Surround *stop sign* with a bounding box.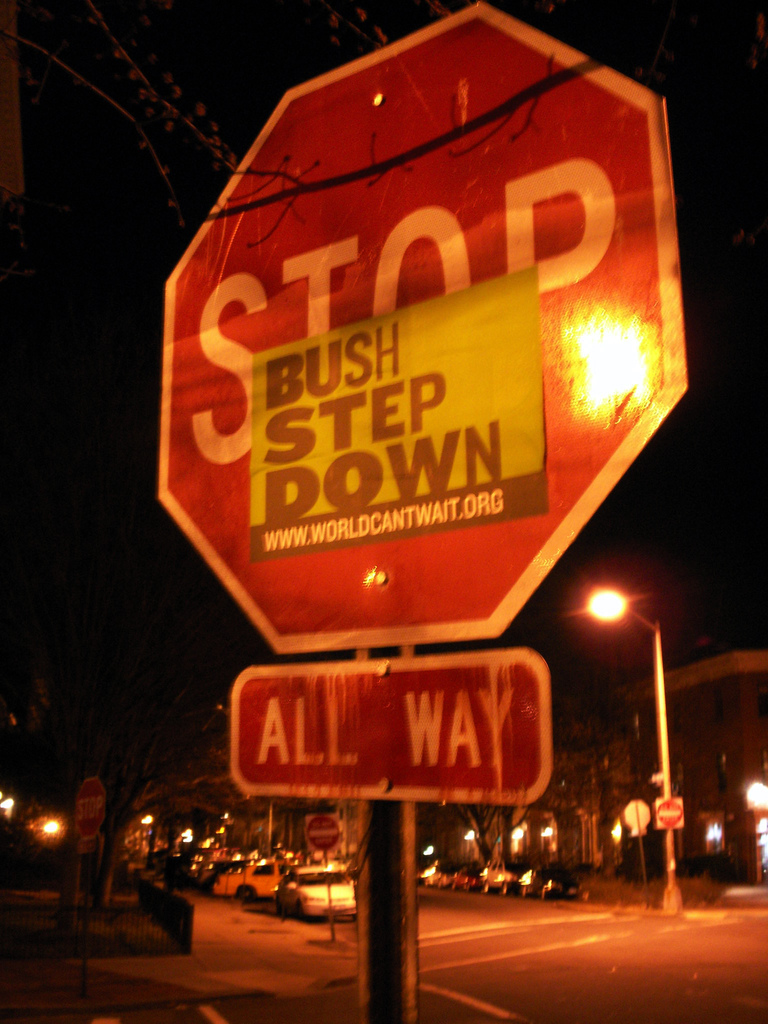
bbox=[152, 3, 691, 653].
